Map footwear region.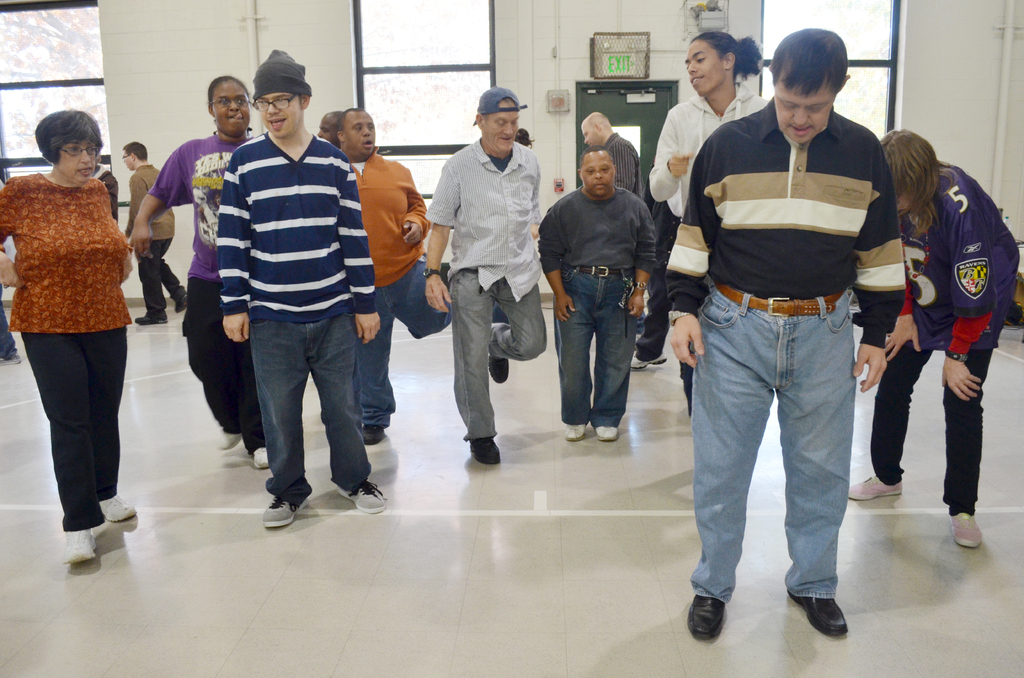
Mapped to l=487, t=355, r=515, b=379.
